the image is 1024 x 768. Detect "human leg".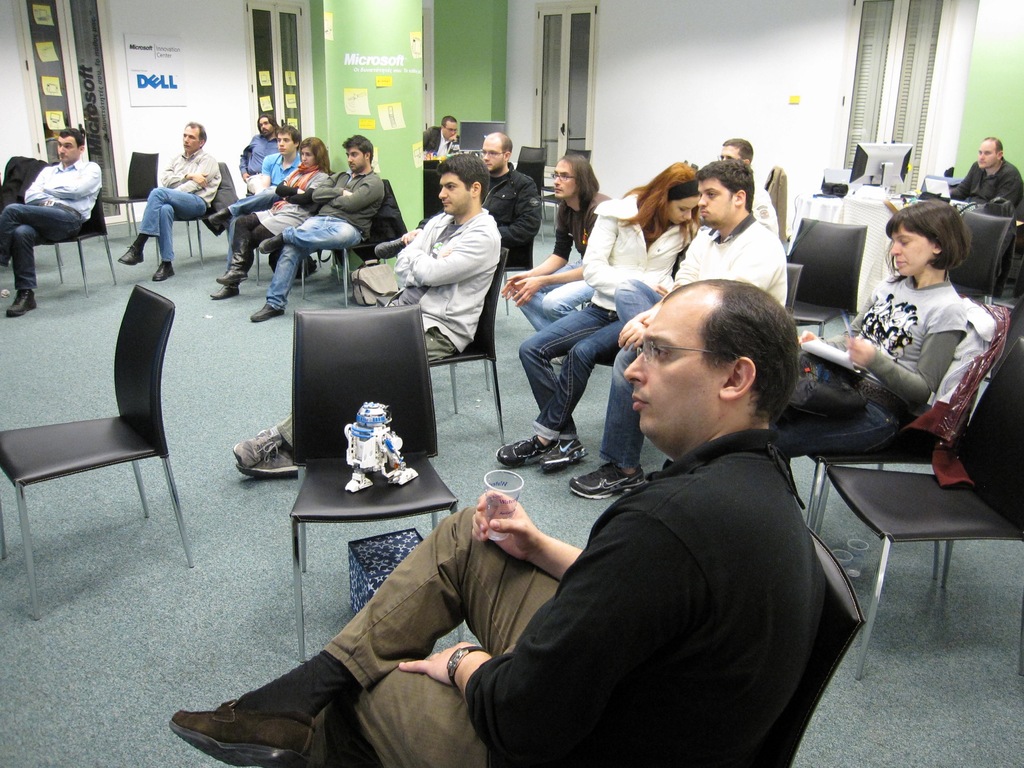
Detection: (0, 200, 83, 267).
